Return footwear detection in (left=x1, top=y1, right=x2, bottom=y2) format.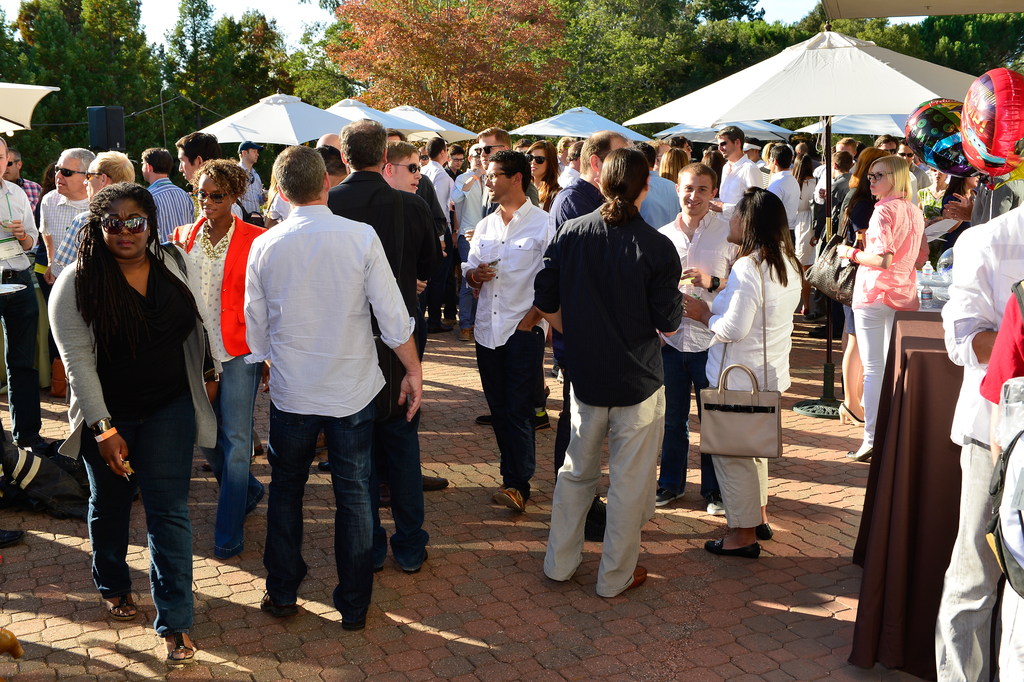
(left=337, top=589, right=366, bottom=635).
